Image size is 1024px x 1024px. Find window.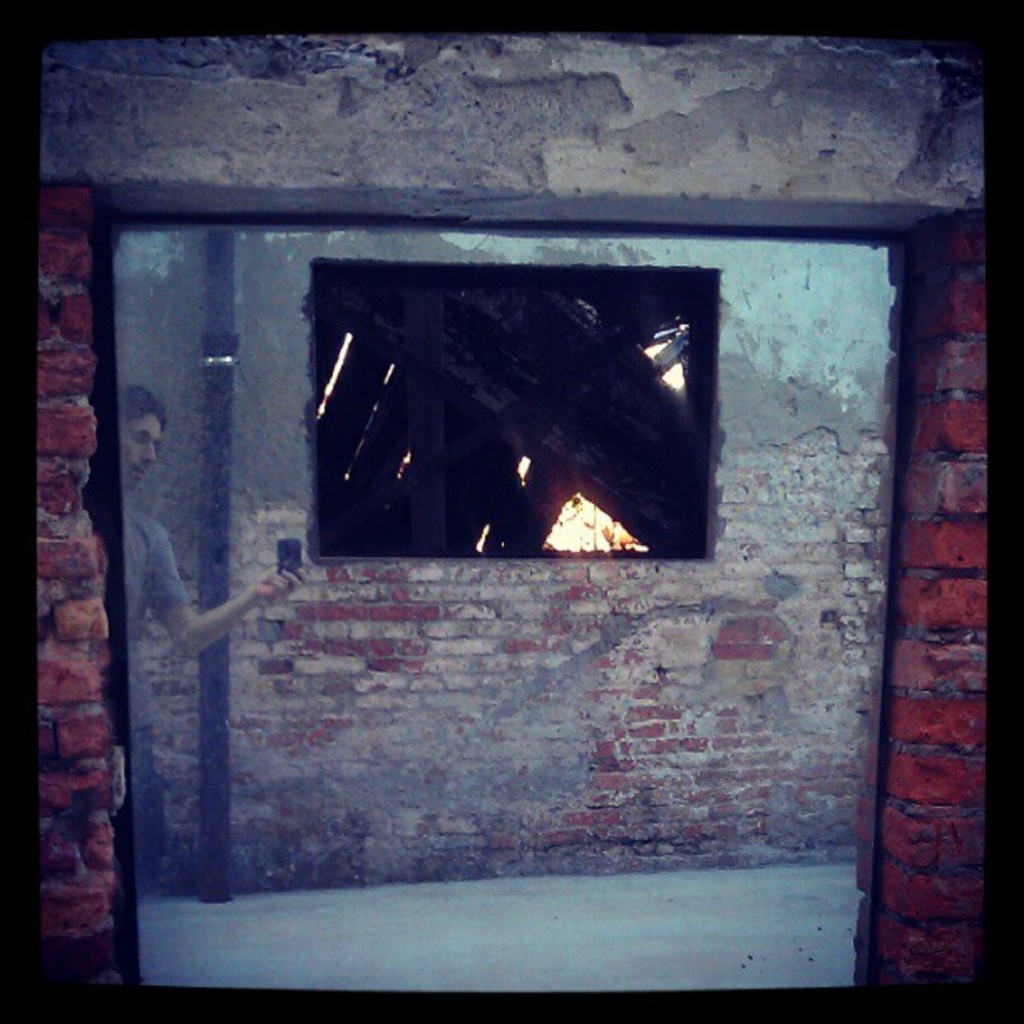
x1=301, y1=256, x2=723, y2=562.
